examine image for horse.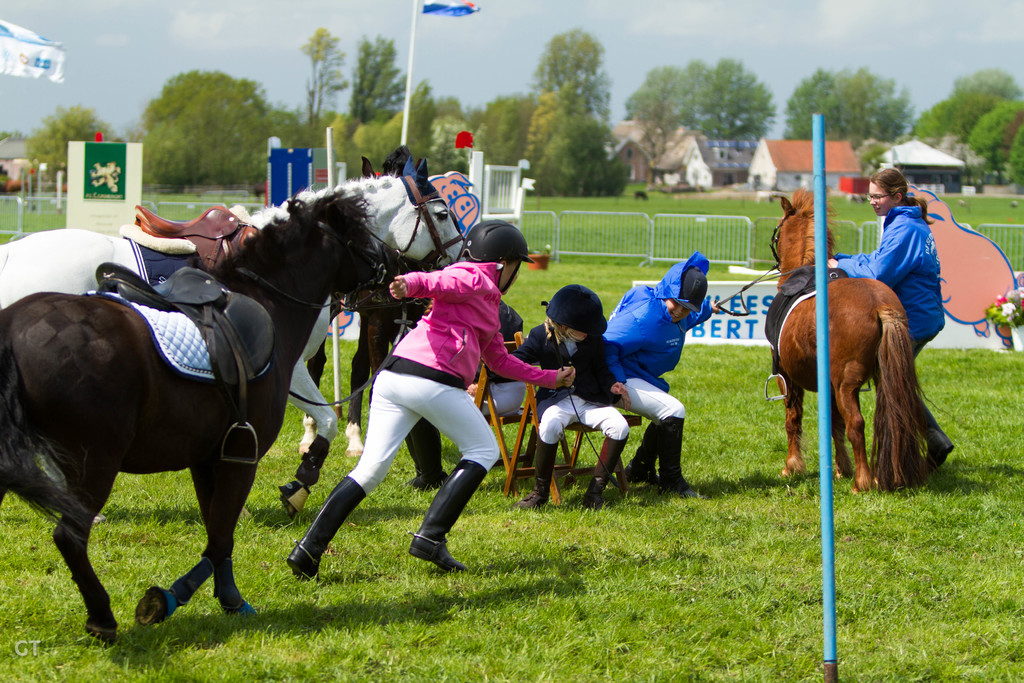
Examination result: bbox=(771, 188, 941, 493).
